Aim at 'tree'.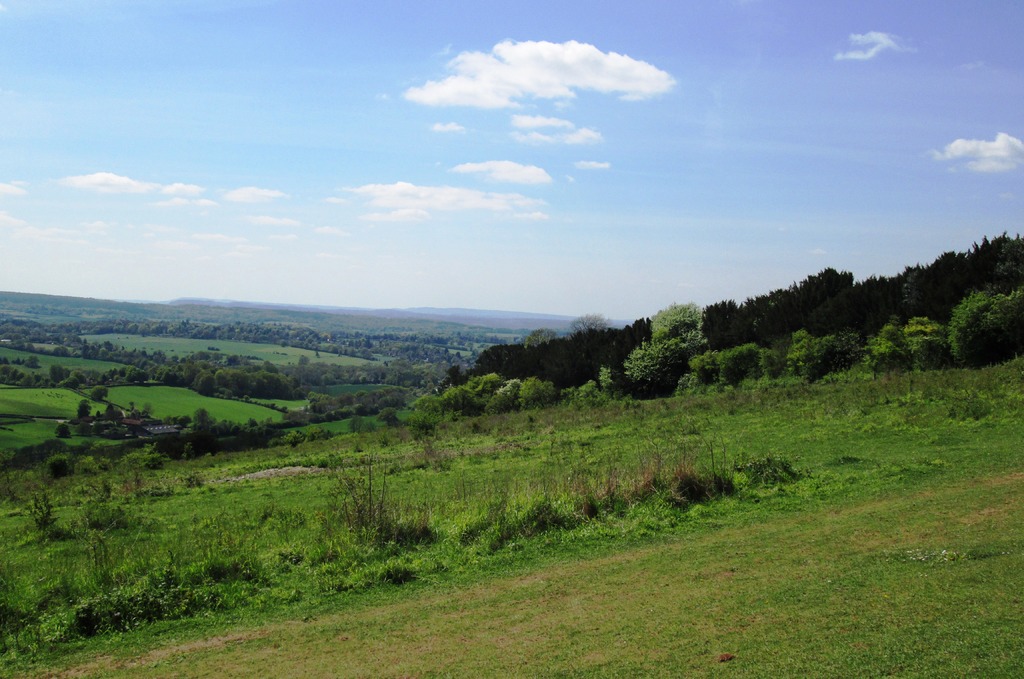
Aimed at [881,316,913,374].
